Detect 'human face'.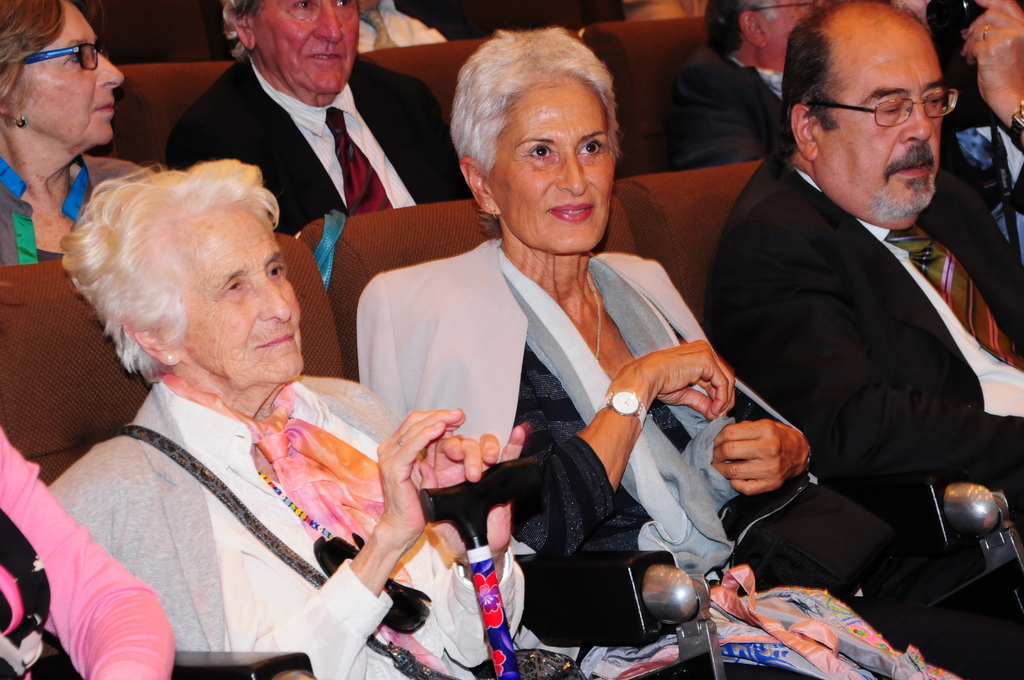
Detected at (x1=815, y1=8, x2=948, y2=222).
